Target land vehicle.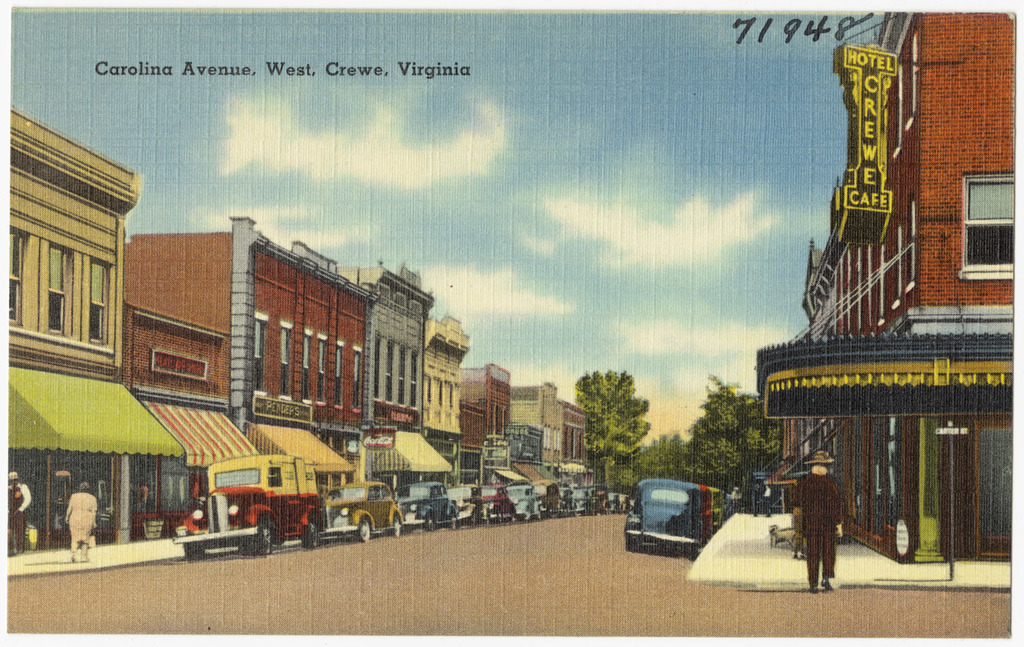
Target region: locate(626, 483, 698, 549).
